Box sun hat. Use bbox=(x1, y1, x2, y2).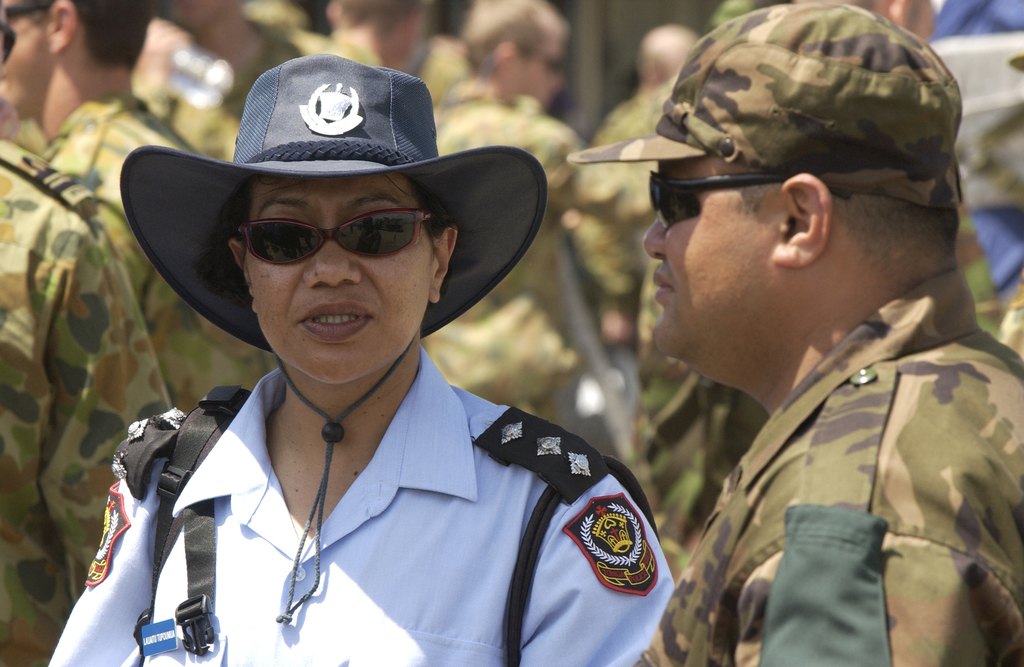
bbox=(121, 52, 546, 636).
